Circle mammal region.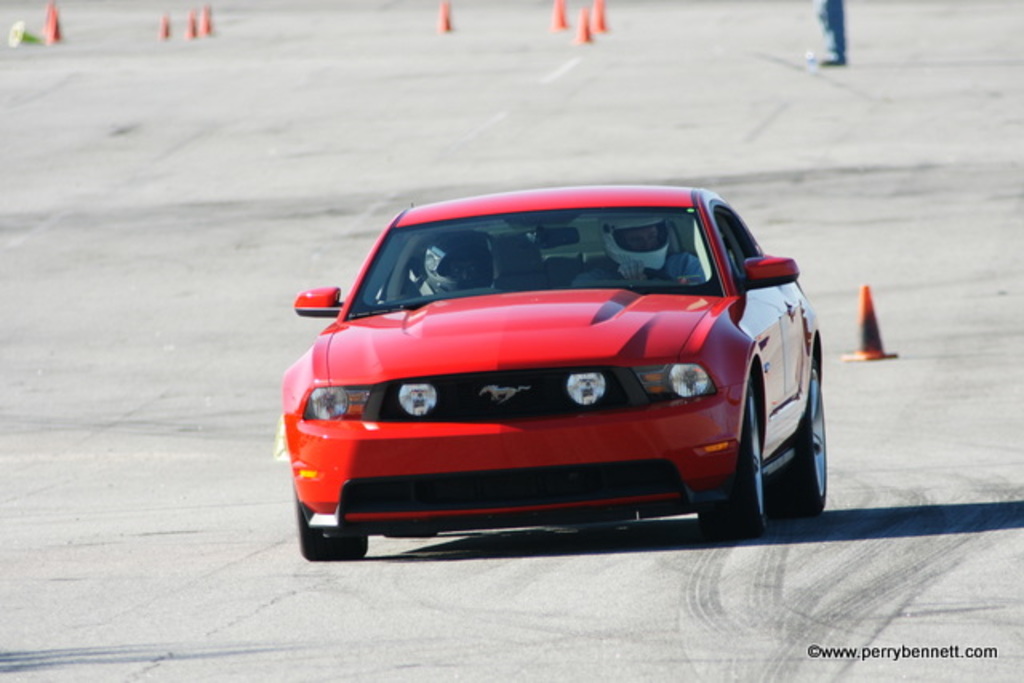
Region: <region>574, 211, 704, 291</region>.
